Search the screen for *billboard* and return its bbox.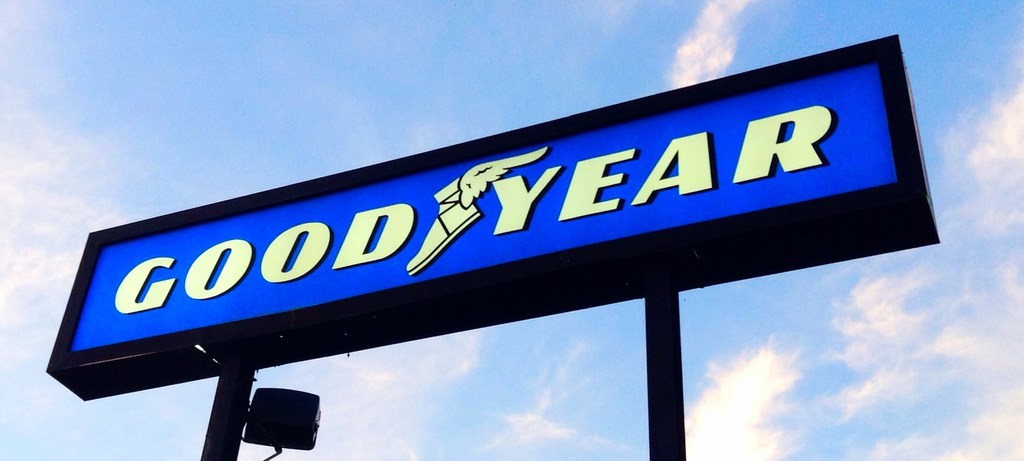
Found: (79, 124, 787, 389).
